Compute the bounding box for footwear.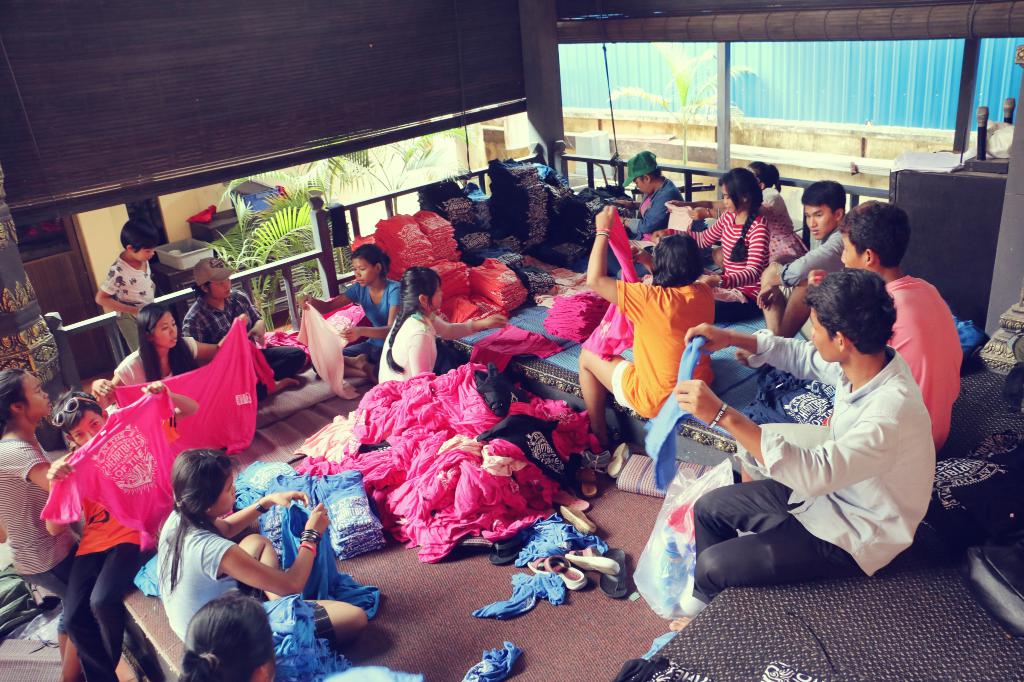
492:530:534:564.
